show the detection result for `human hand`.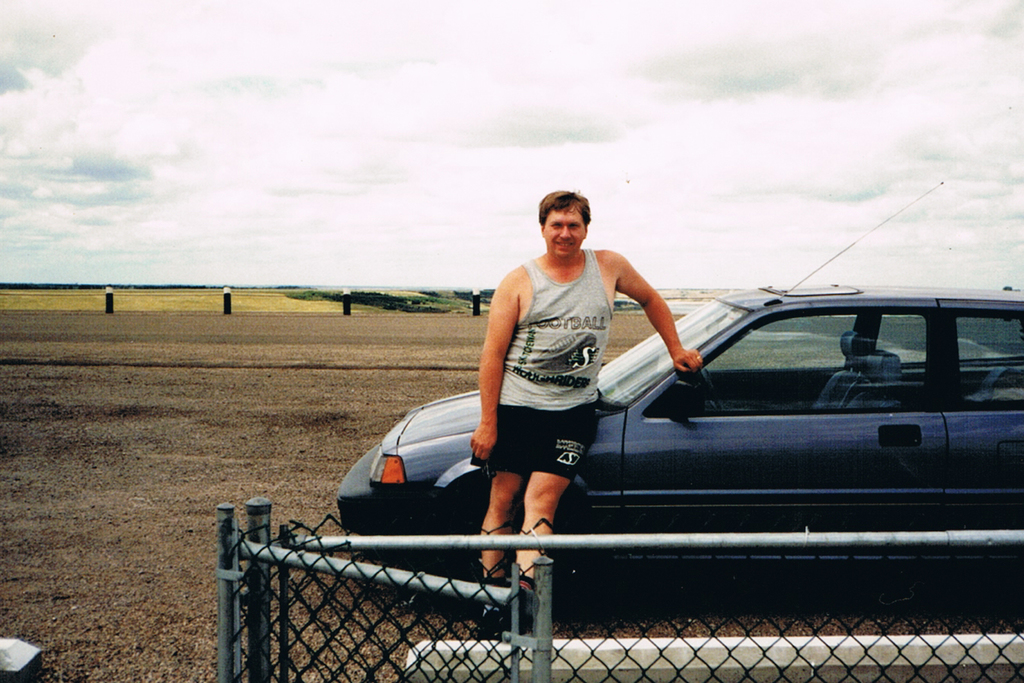
bbox(672, 347, 703, 368).
